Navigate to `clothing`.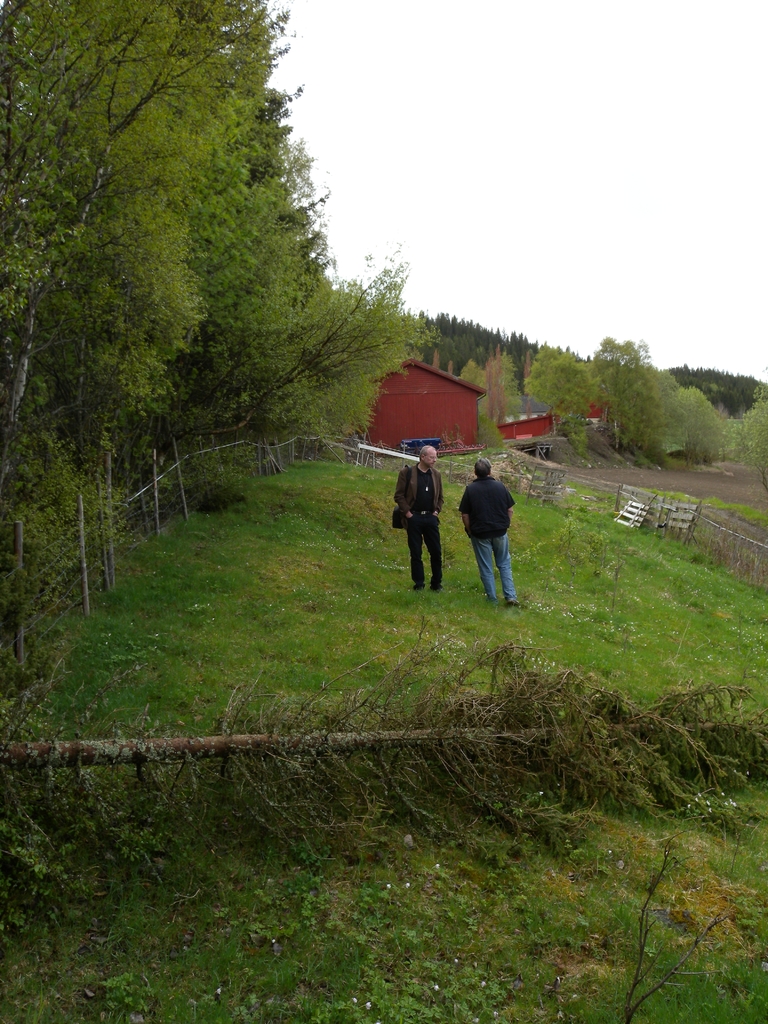
Navigation target: select_region(396, 463, 444, 591).
